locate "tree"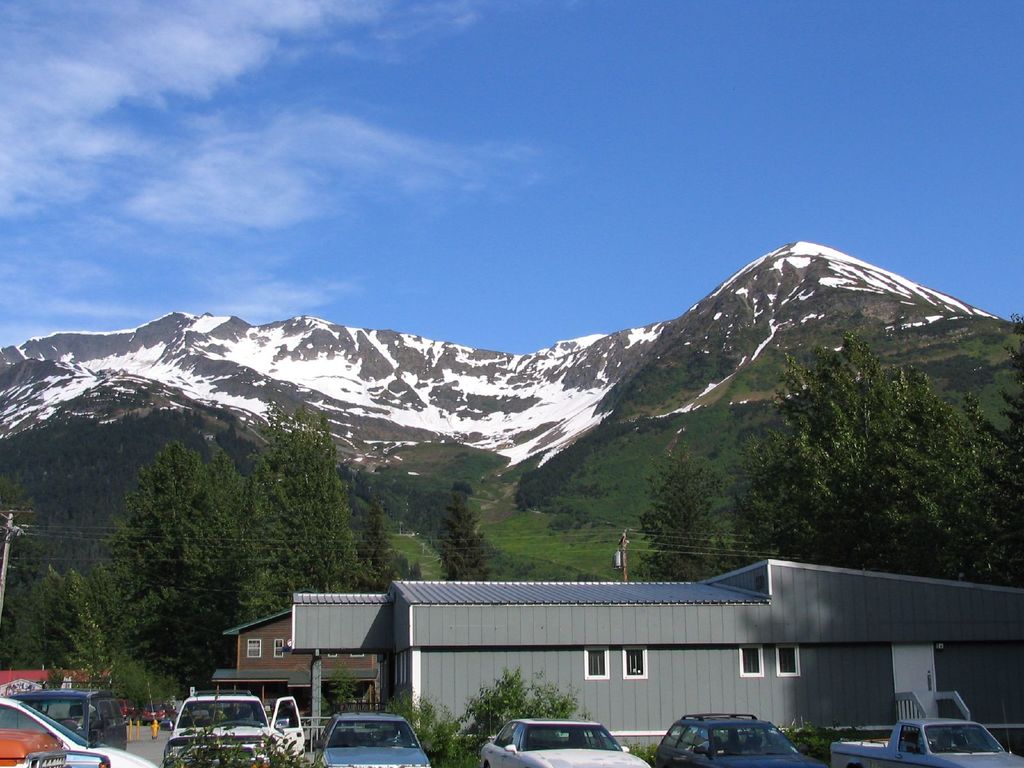
bbox(714, 321, 993, 579)
